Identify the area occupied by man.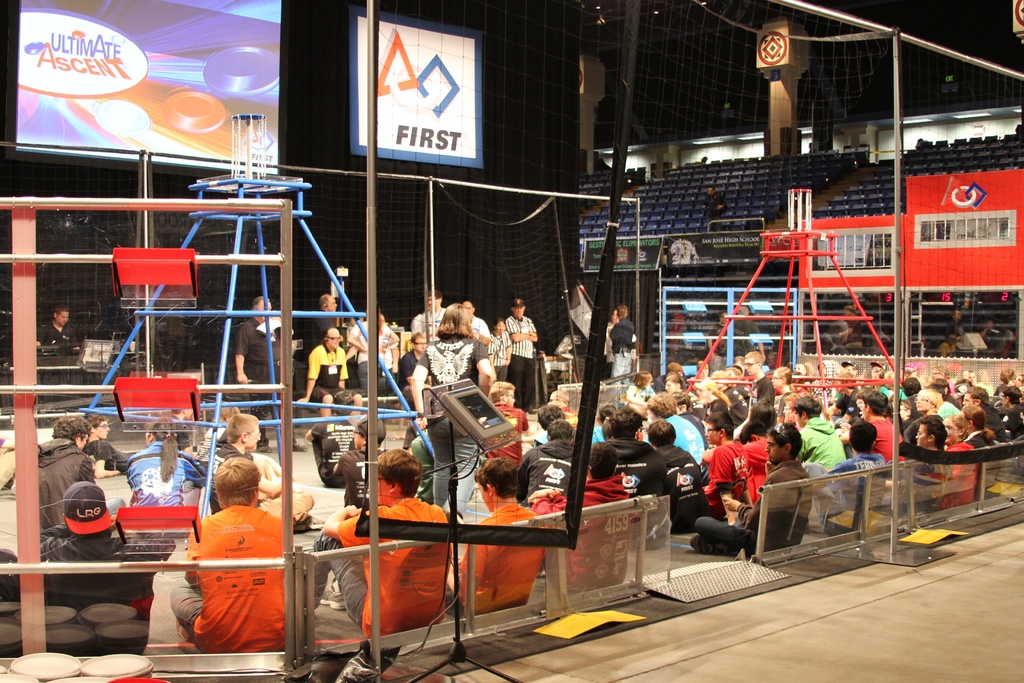
Area: x1=535, y1=408, x2=575, y2=438.
